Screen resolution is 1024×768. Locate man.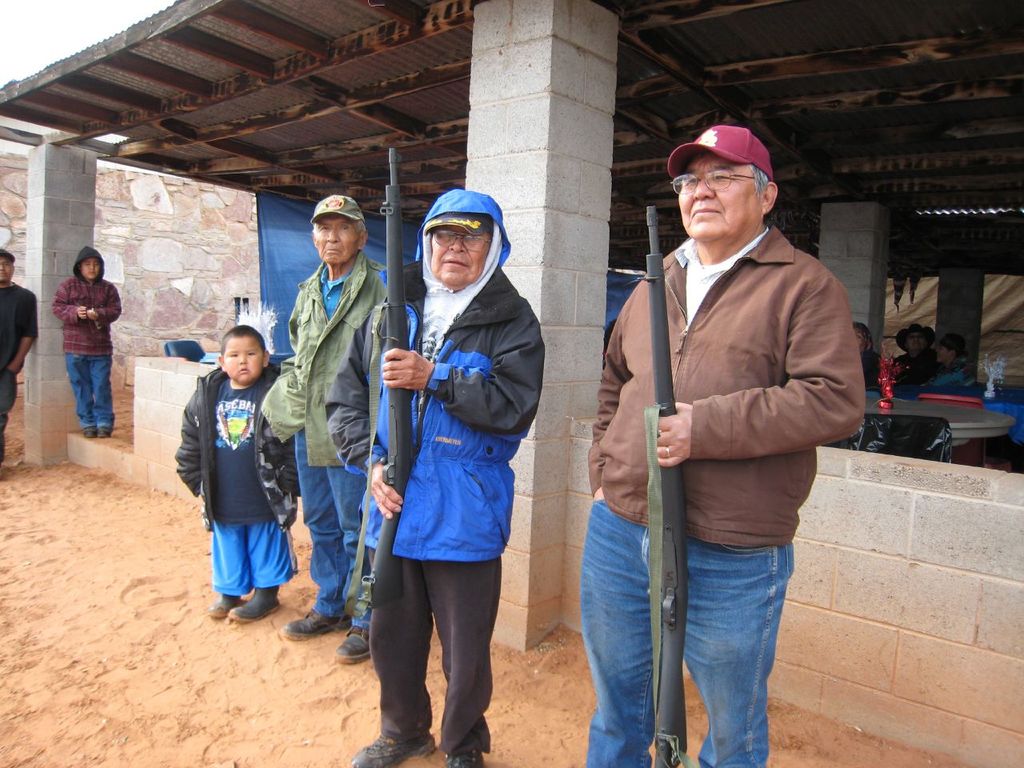
rect(609, 128, 858, 763).
